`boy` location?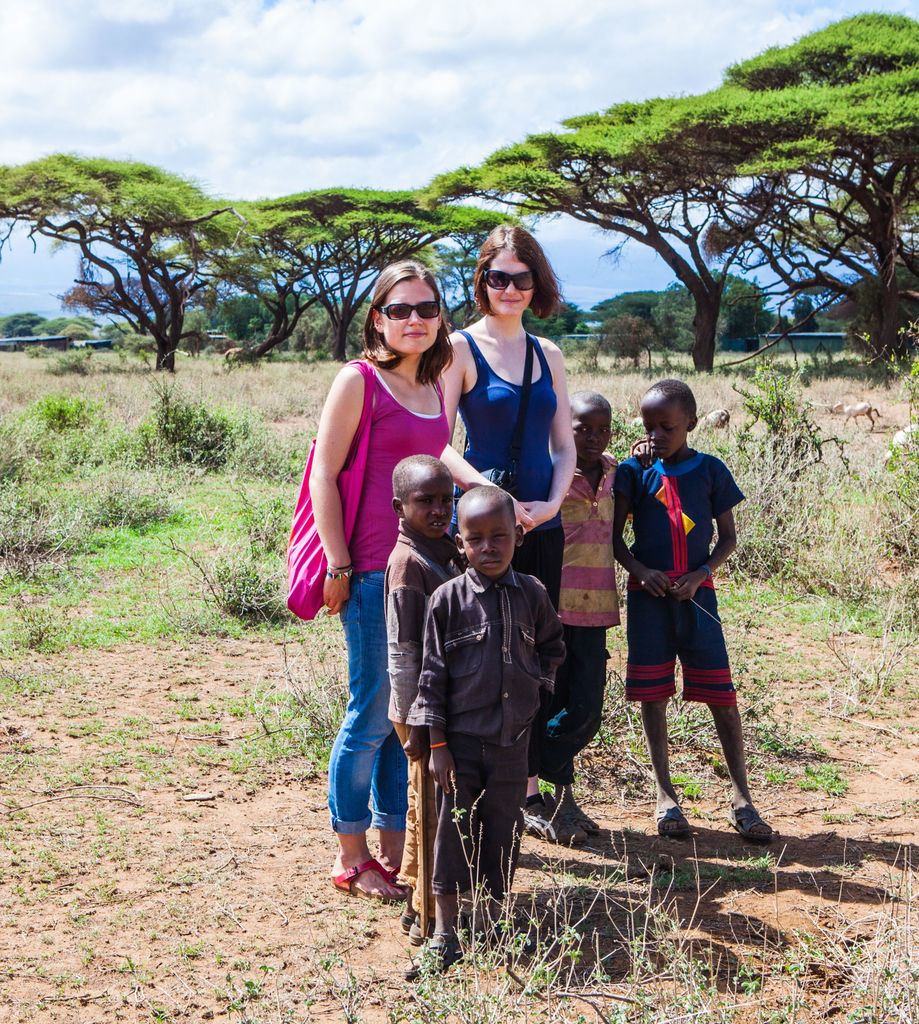
region(401, 485, 569, 973)
